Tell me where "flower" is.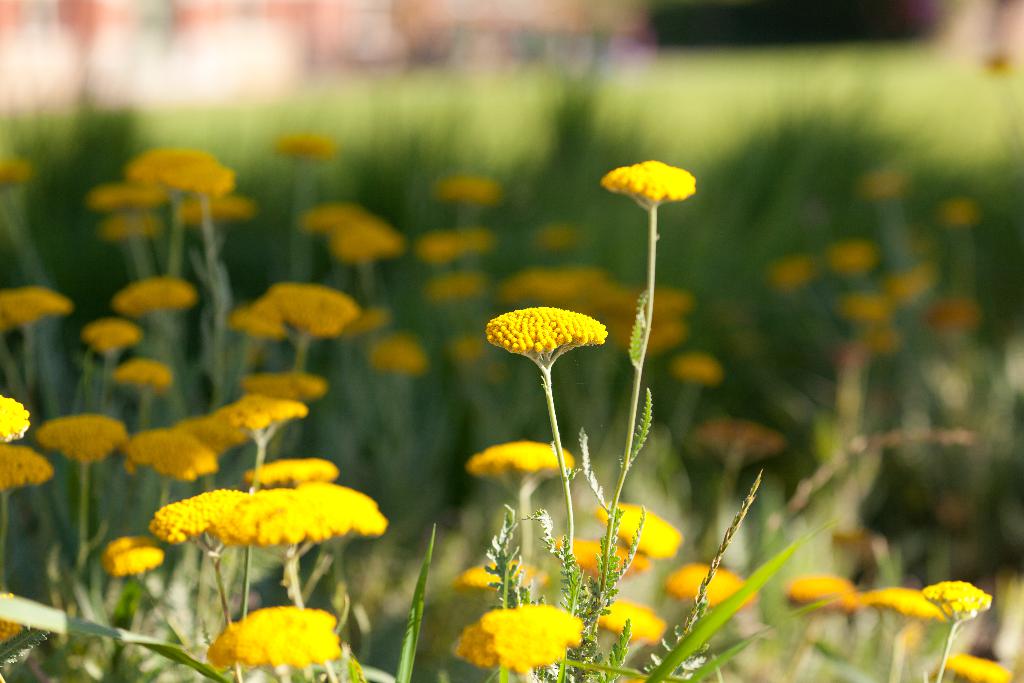
"flower" is at 602,144,700,210.
